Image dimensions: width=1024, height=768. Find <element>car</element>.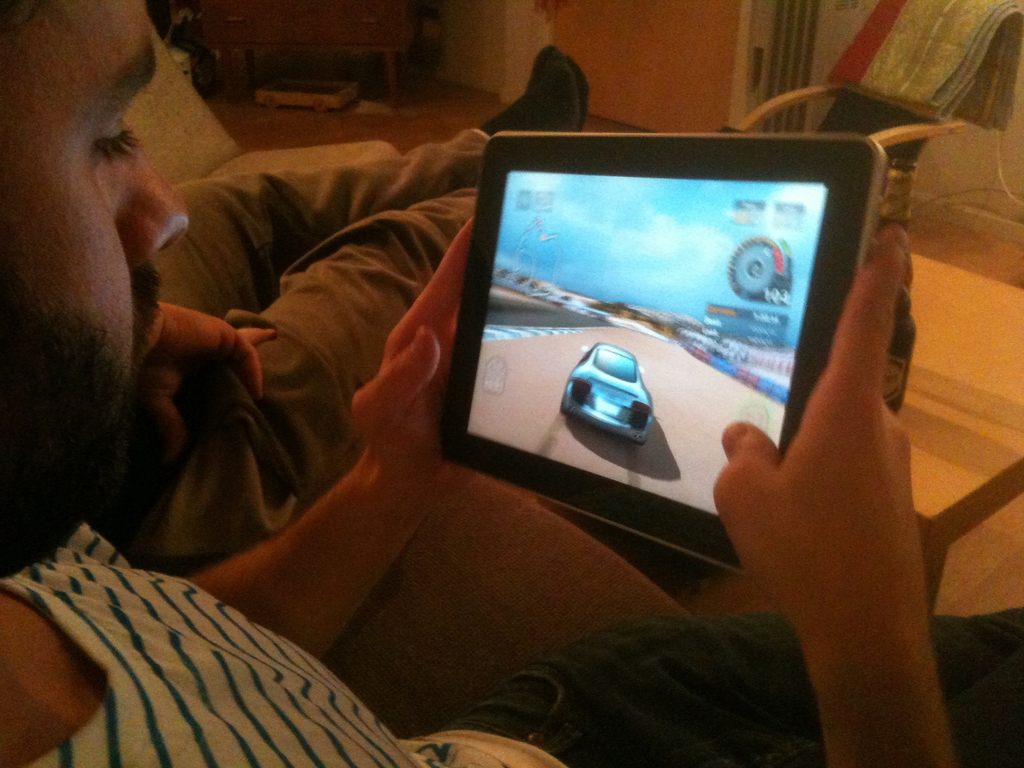
557, 339, 657, 447.
